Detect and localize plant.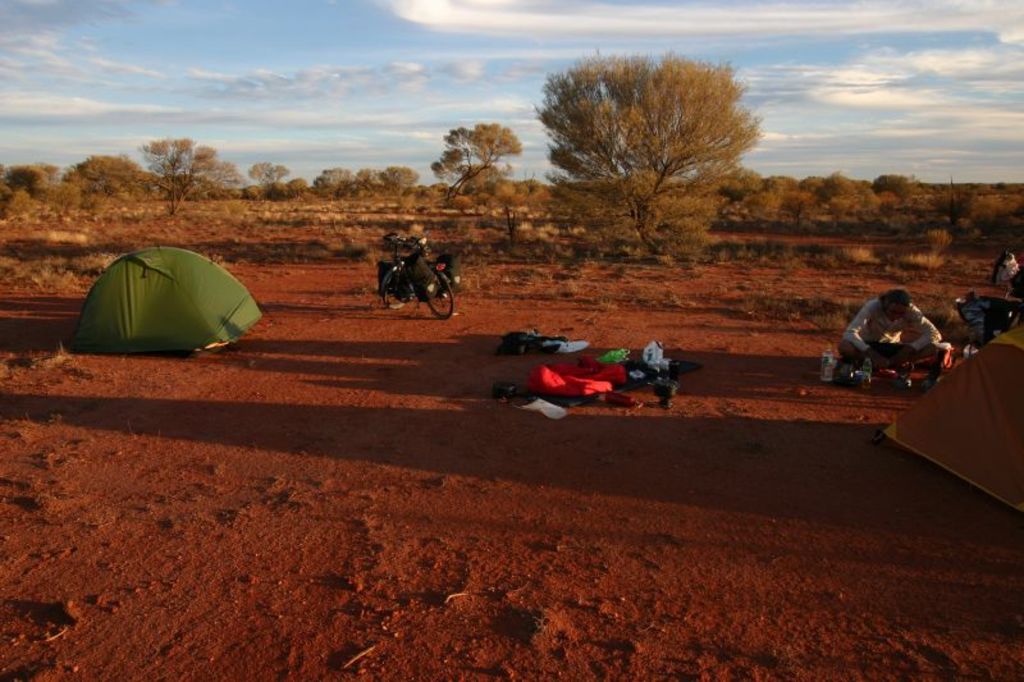
Localized at x1=0, y1=258, x2=74, y2=298.
